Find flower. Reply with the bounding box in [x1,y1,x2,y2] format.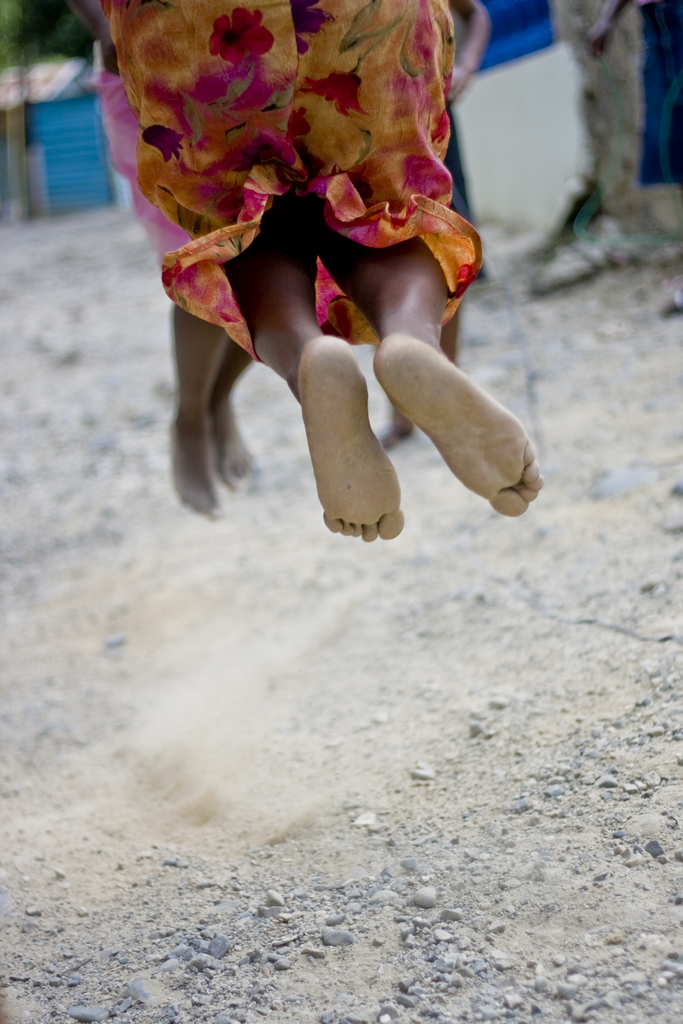
[292,0,327,53].
